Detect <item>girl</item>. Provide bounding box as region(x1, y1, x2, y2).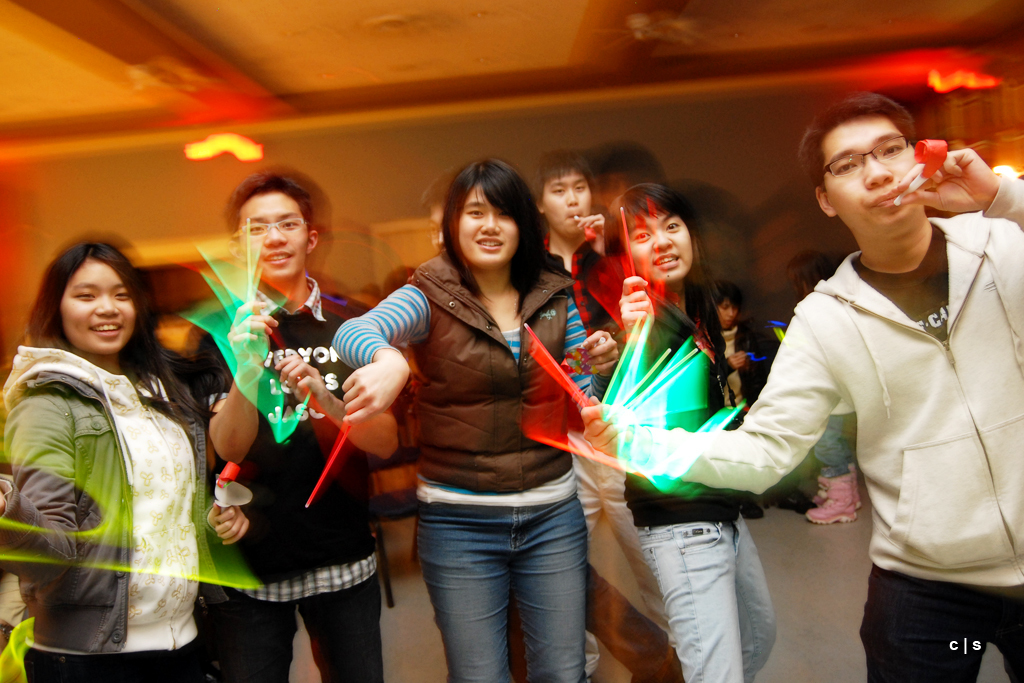
region(623, 184, 779, 681).
